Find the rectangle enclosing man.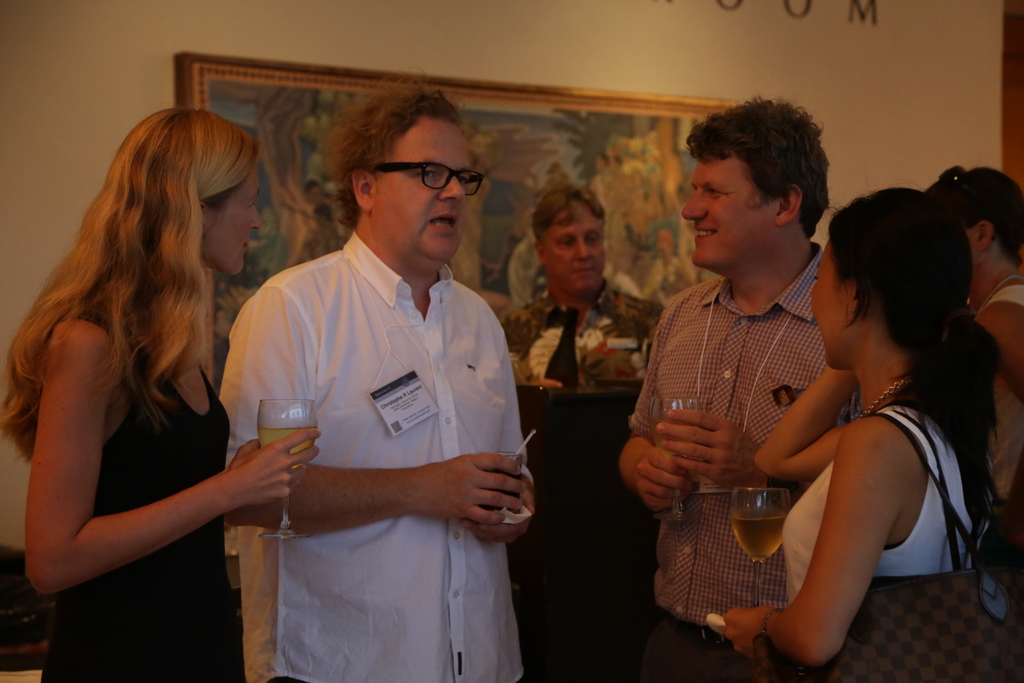
(497,186,668,393).
